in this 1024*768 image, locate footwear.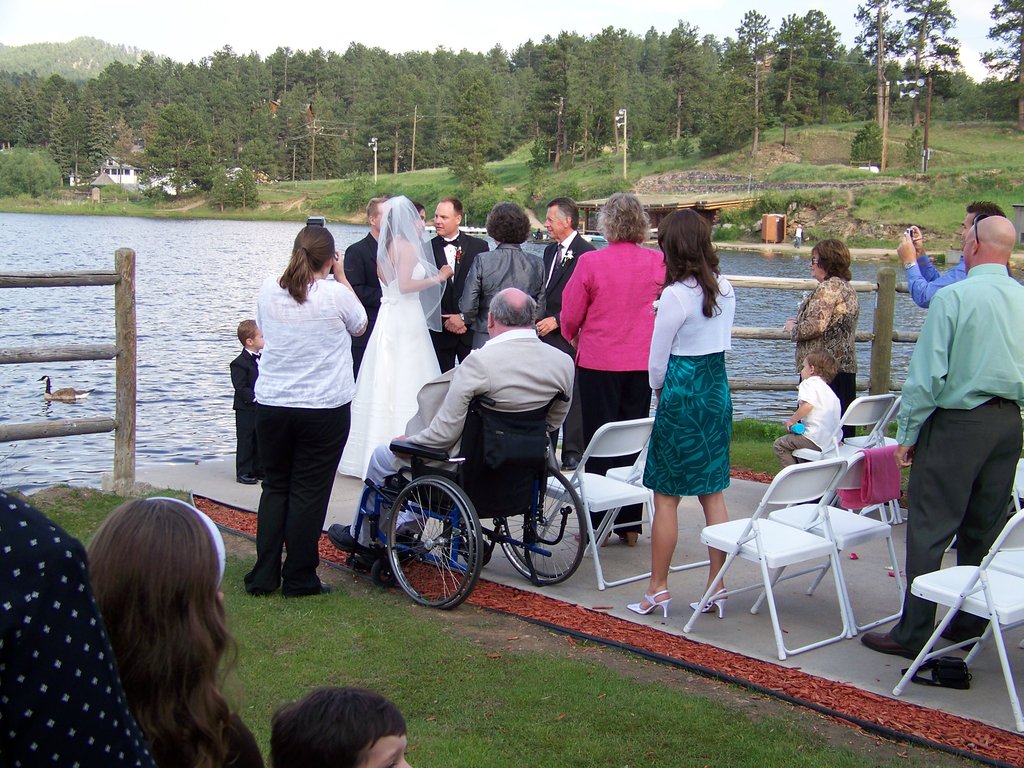
Bounding box: 316,577,332,589.
